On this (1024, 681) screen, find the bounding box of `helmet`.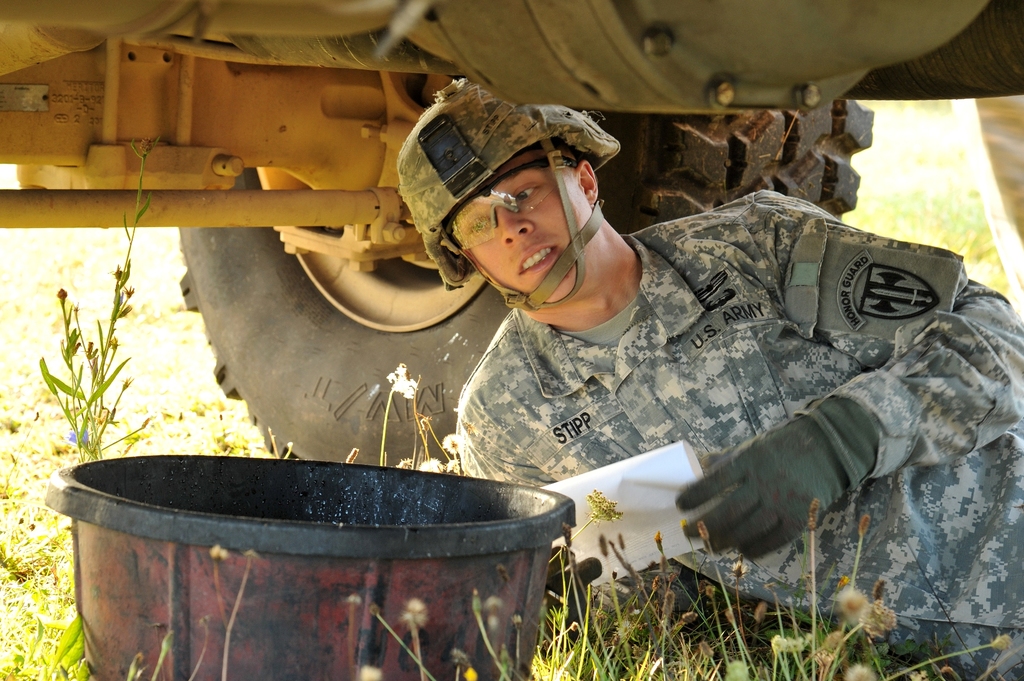
Bounding box: bbox=[388, 92, 637, 308].
